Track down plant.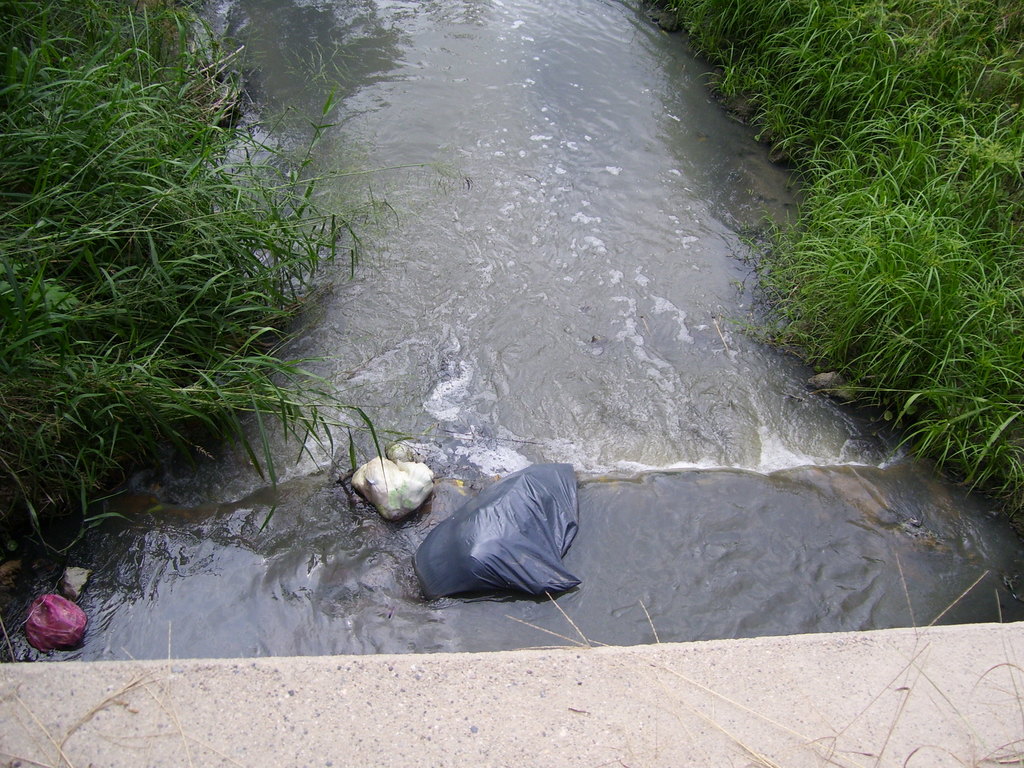
Tracked to x1=503 y1=585 x2=1023 y2=767.
